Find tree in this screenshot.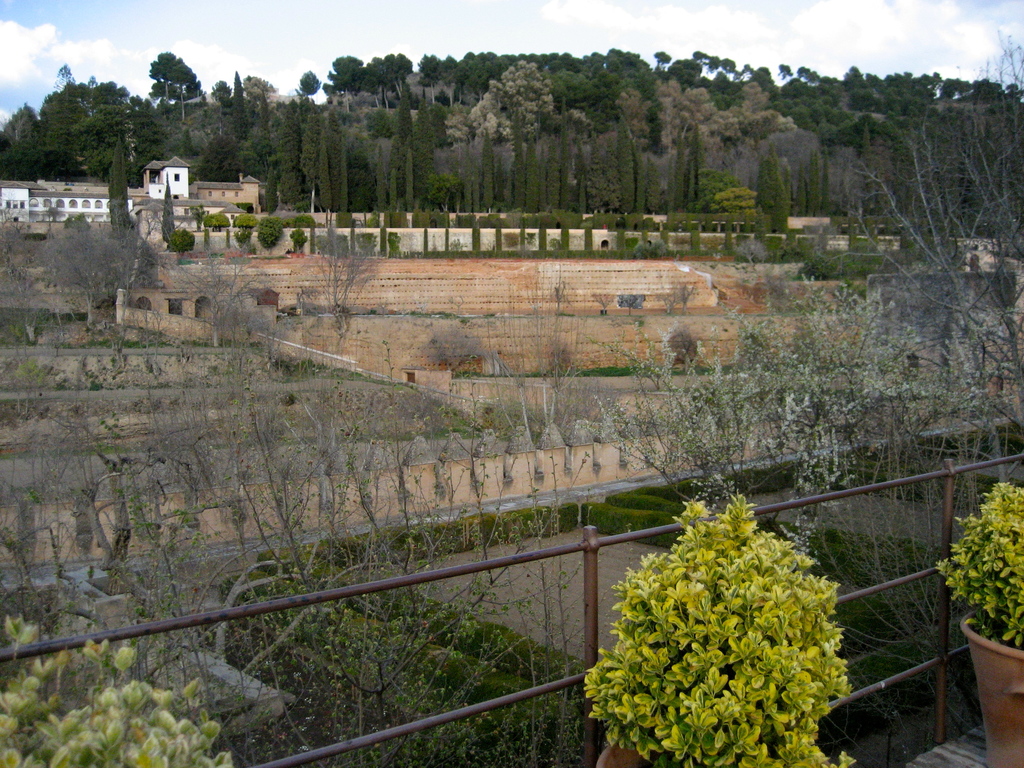
The bounding box for tree is select_region(615, 113, 646, 217).
